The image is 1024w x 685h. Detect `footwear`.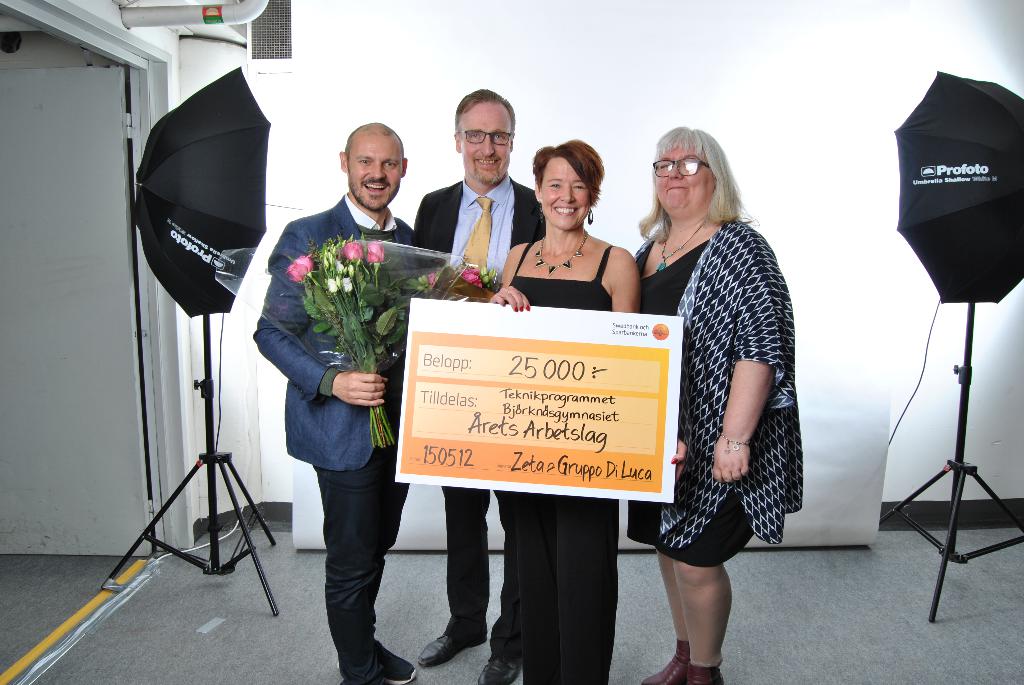
Detection: box(411, 617, 482, 670).
